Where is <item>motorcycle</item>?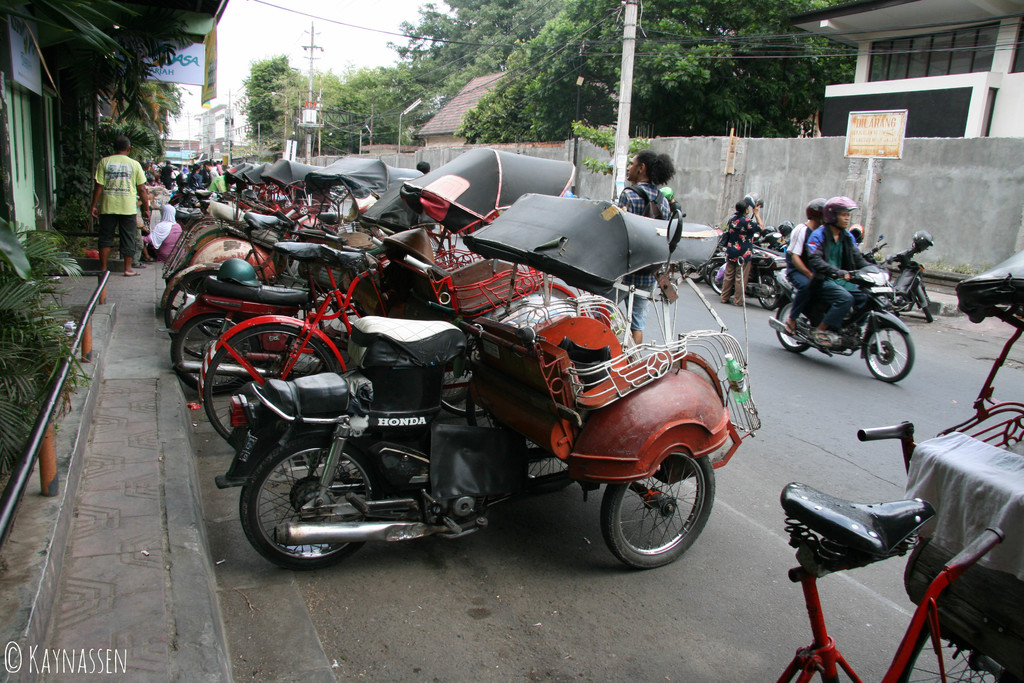
<region>767, 266, 917, 381</region>.
